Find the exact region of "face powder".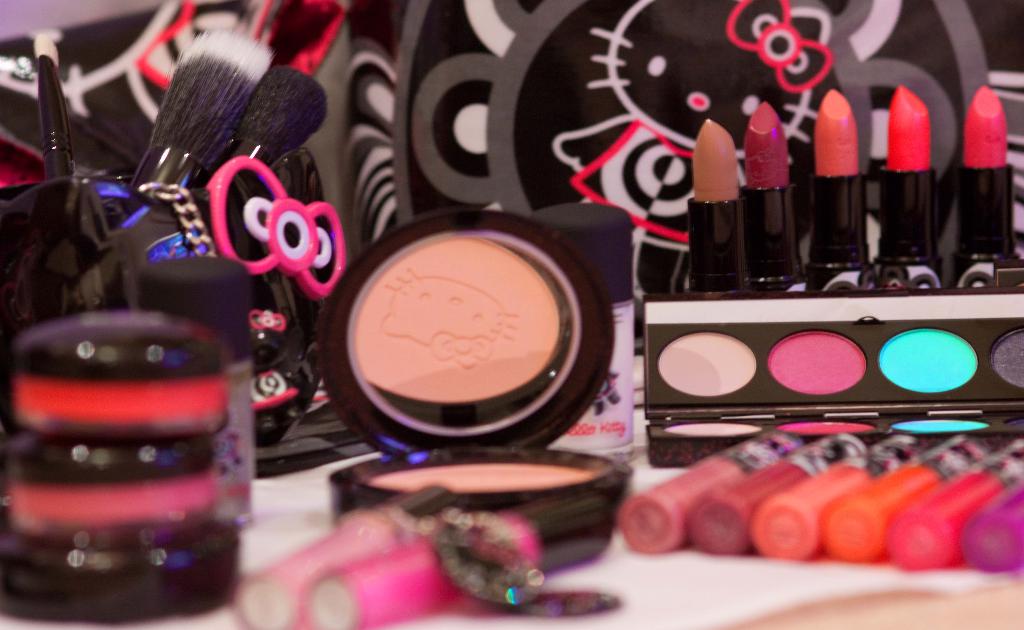
Exact region: [x1=314, y1=206, x2=630, y2=578].
